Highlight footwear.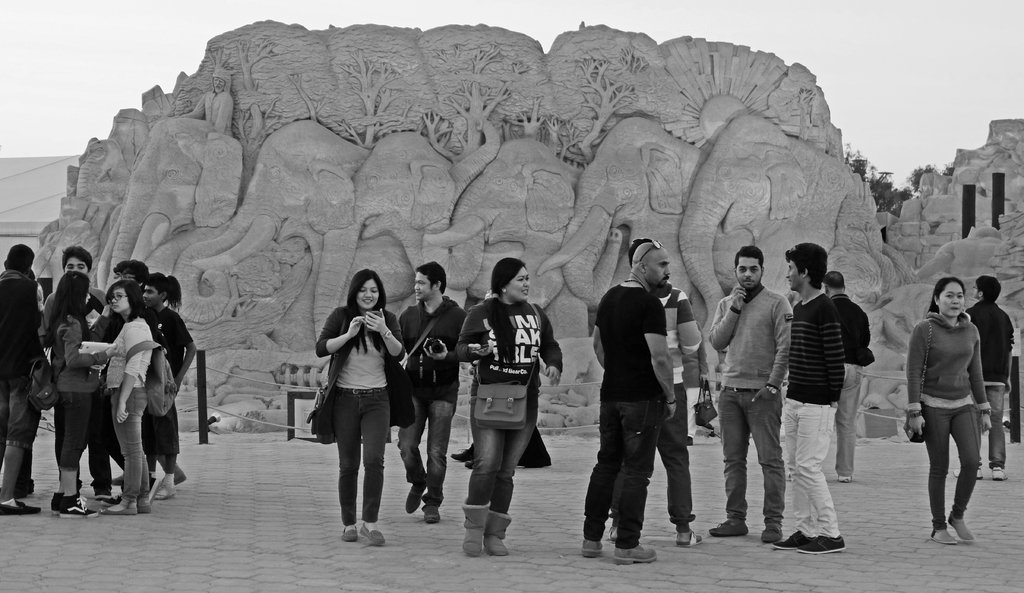
Highlighted region: crop(49, 500, 86, 510).
